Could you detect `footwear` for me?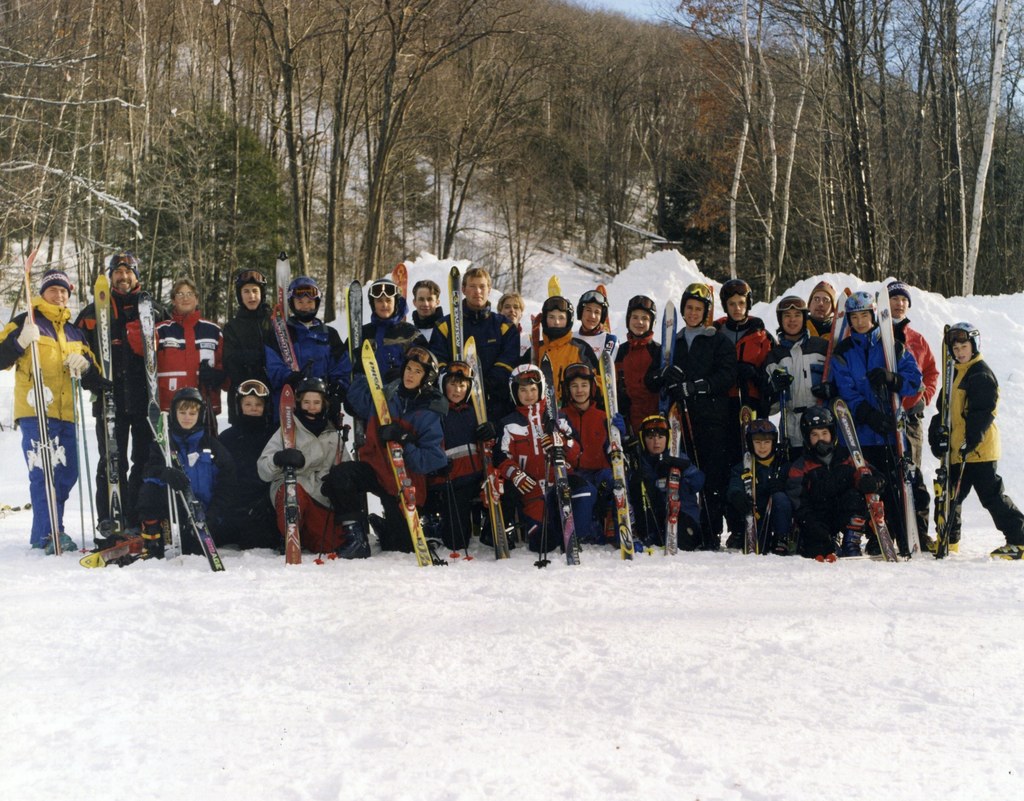
Detection result: <bbox>424, 515, 444, 541</bbox>.
